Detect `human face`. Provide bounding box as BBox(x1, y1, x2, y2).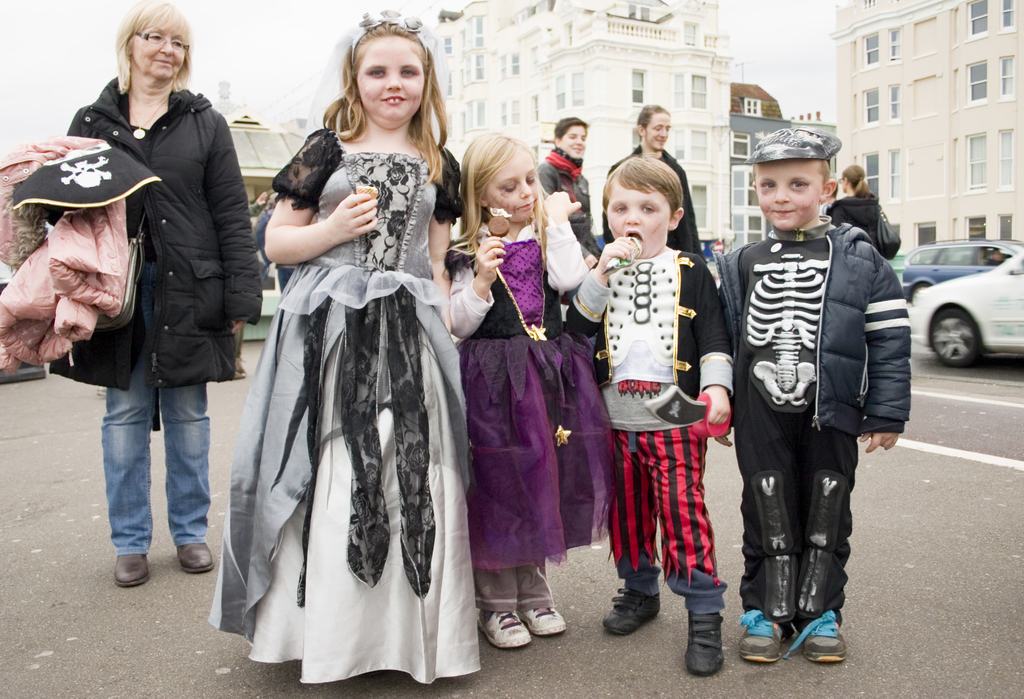
BBox(840, 177, 844, 193).
